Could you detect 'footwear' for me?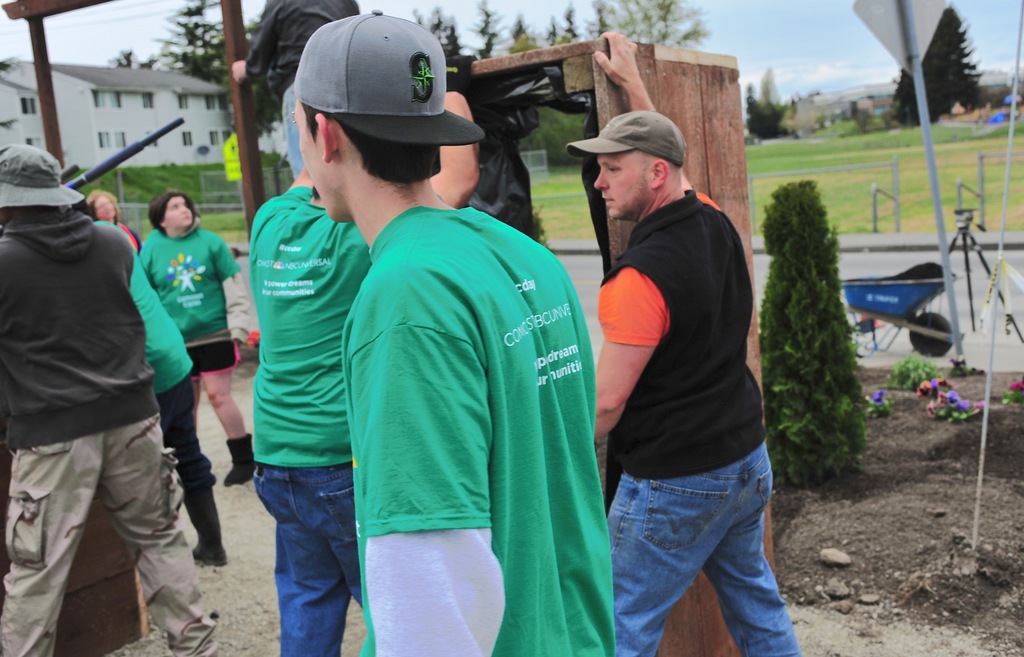
Detection result: locate(191, 549, 231, 571).
